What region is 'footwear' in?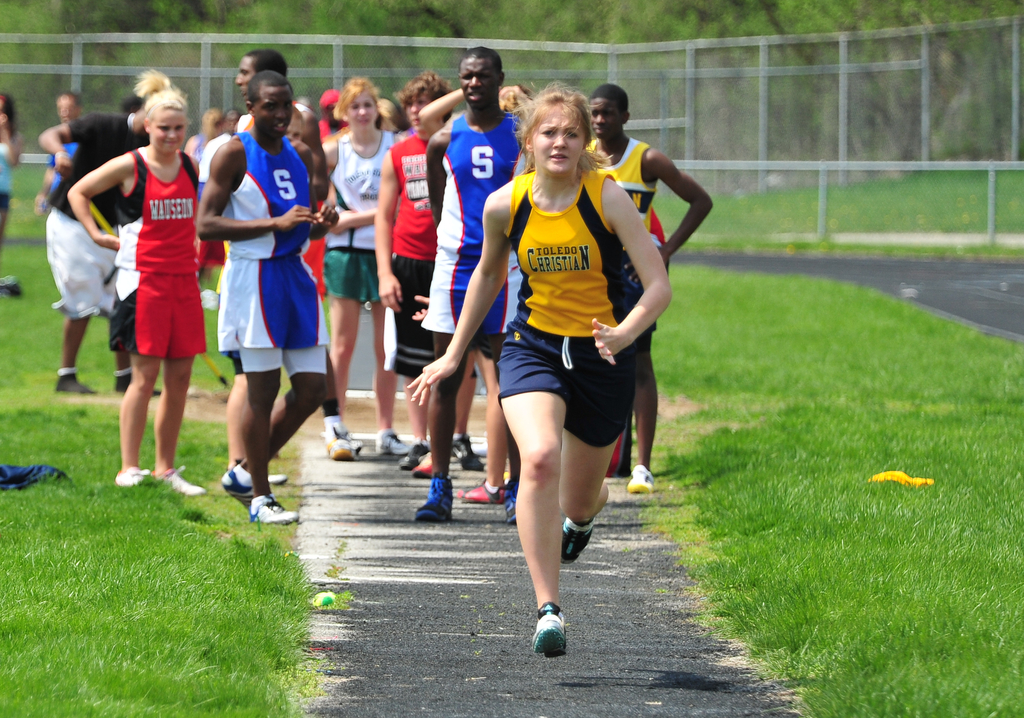
locate(151, 465, 206, 496).
